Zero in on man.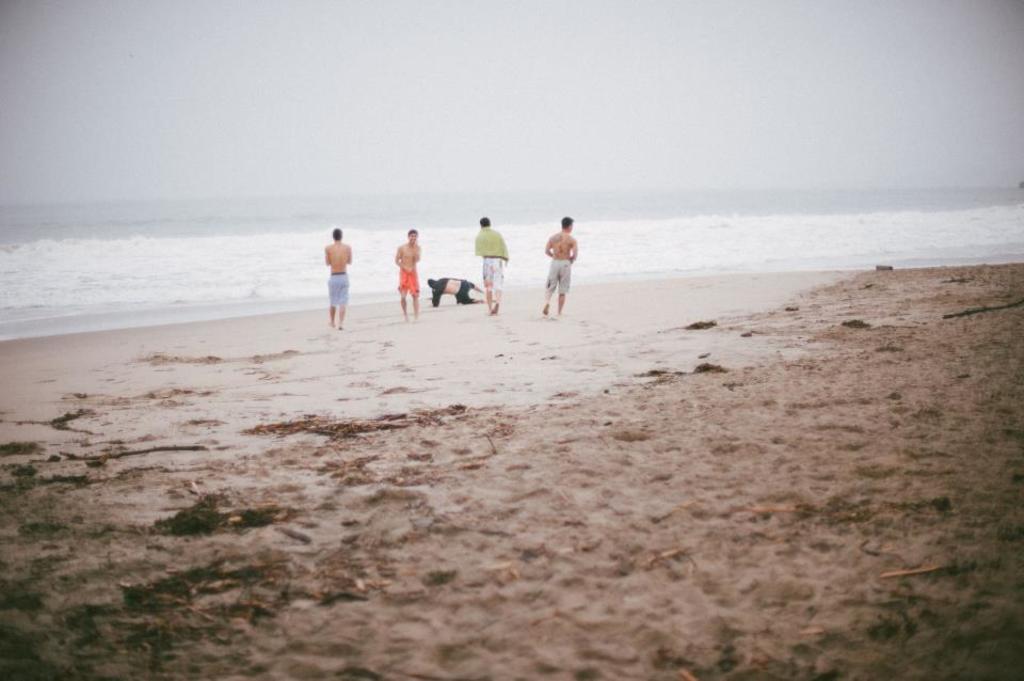
Zeroed in: (476,217,511,318).
